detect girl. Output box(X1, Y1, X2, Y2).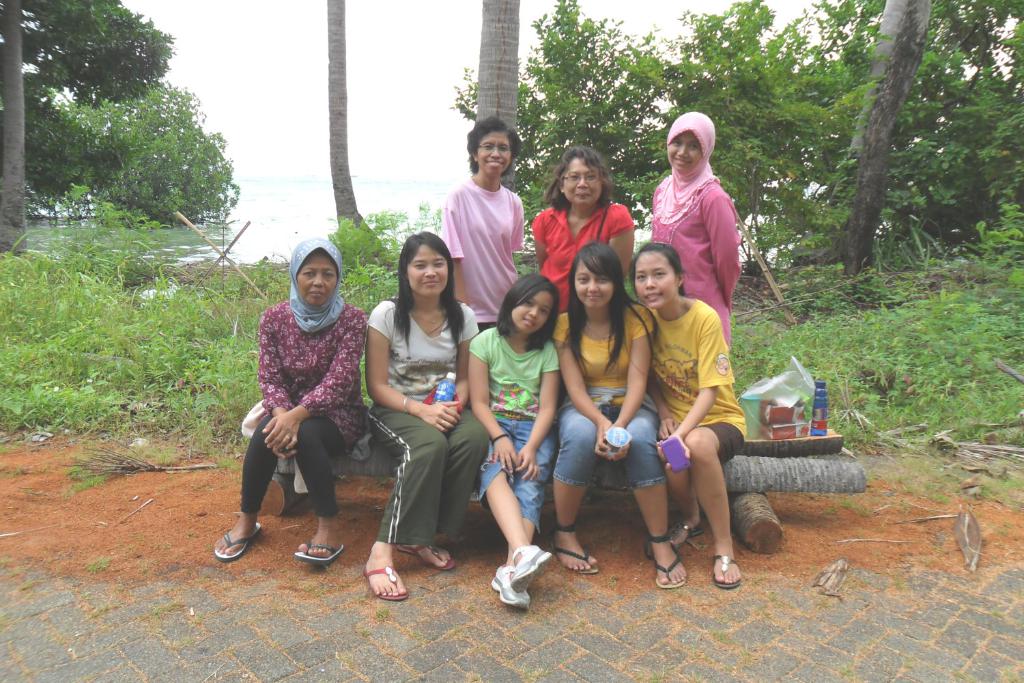
box(629, 241, 747, 588).
